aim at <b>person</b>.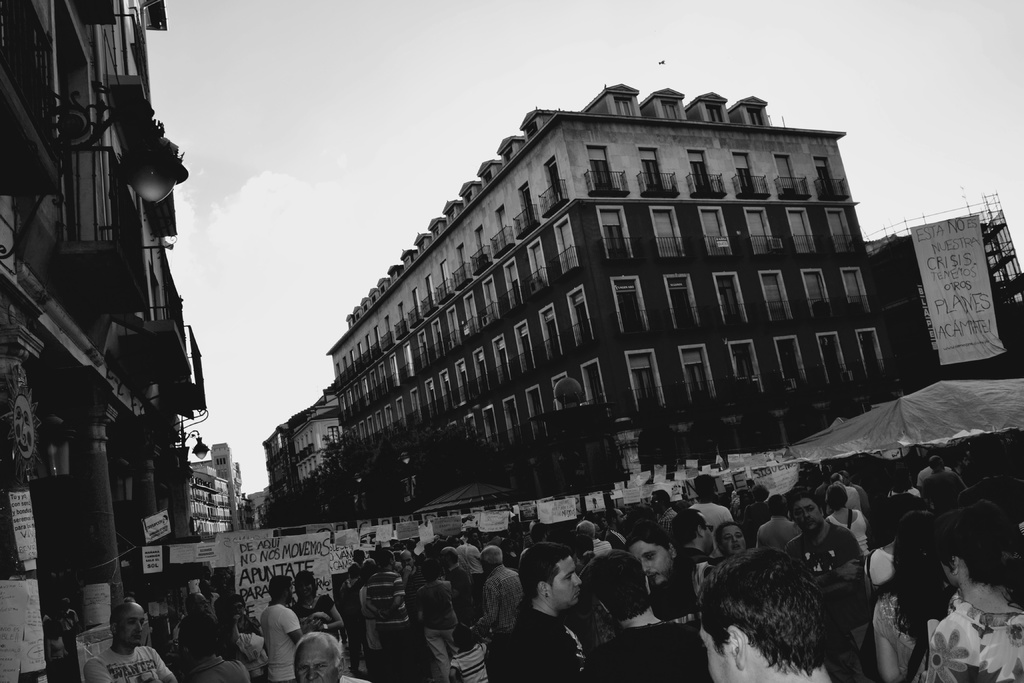
Aimed at 582,550,717,682.
